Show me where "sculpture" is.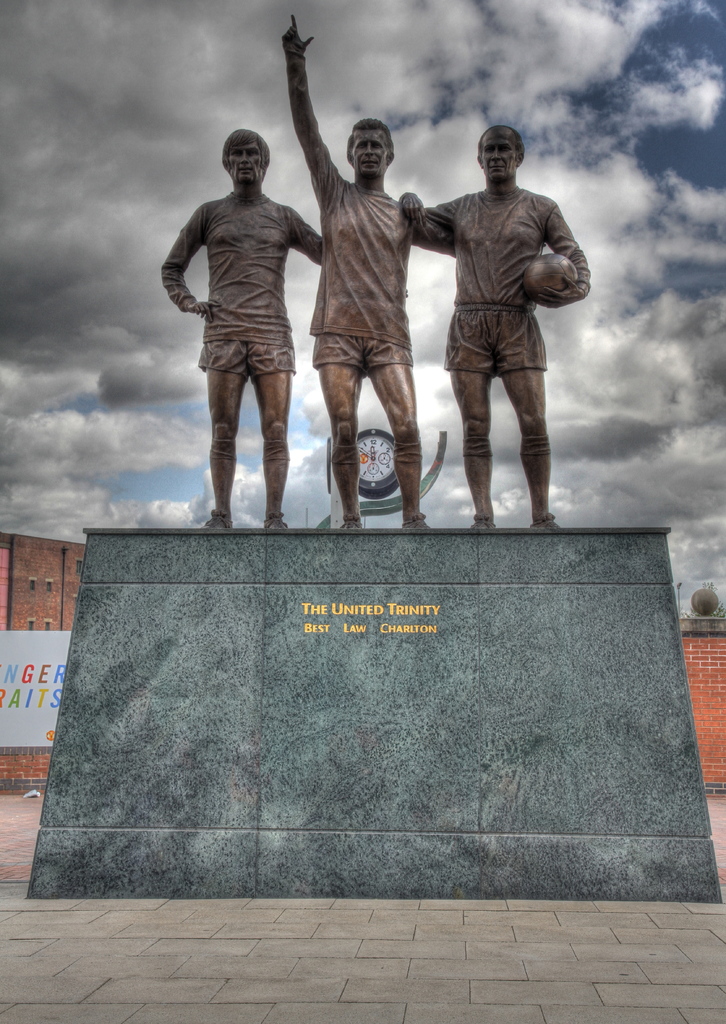
"sculpture" is at pyautogui.locateOnScreen(275, 4, 448, 533).
